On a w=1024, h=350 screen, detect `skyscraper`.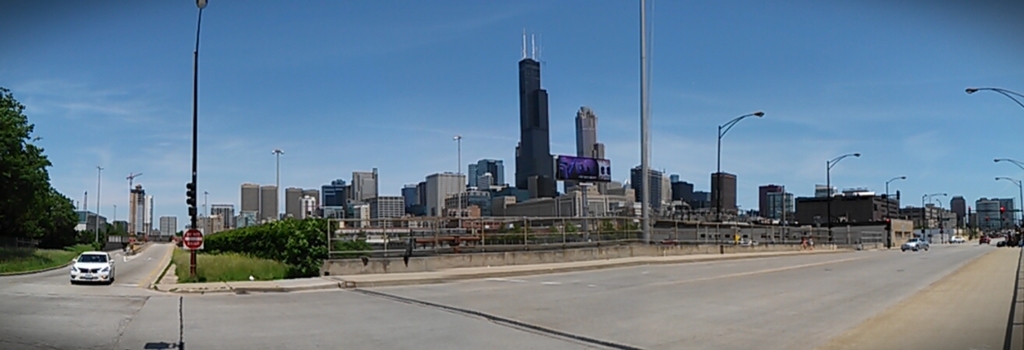
detection(574, 105, 614, 179).
